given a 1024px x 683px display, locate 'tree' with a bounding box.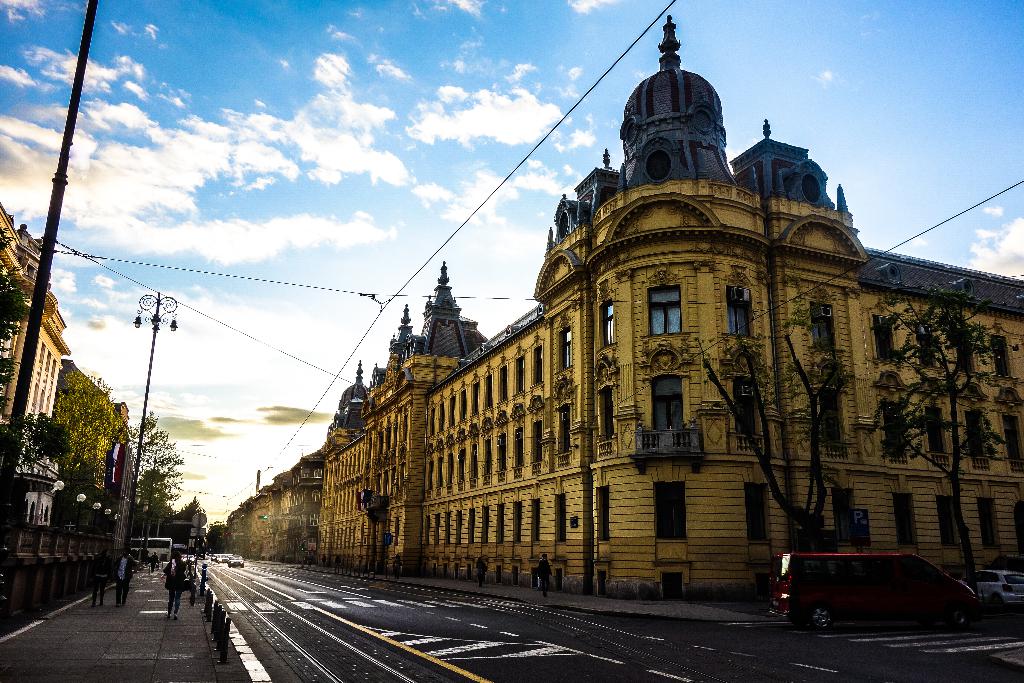
Located: 688 259 858 552.
